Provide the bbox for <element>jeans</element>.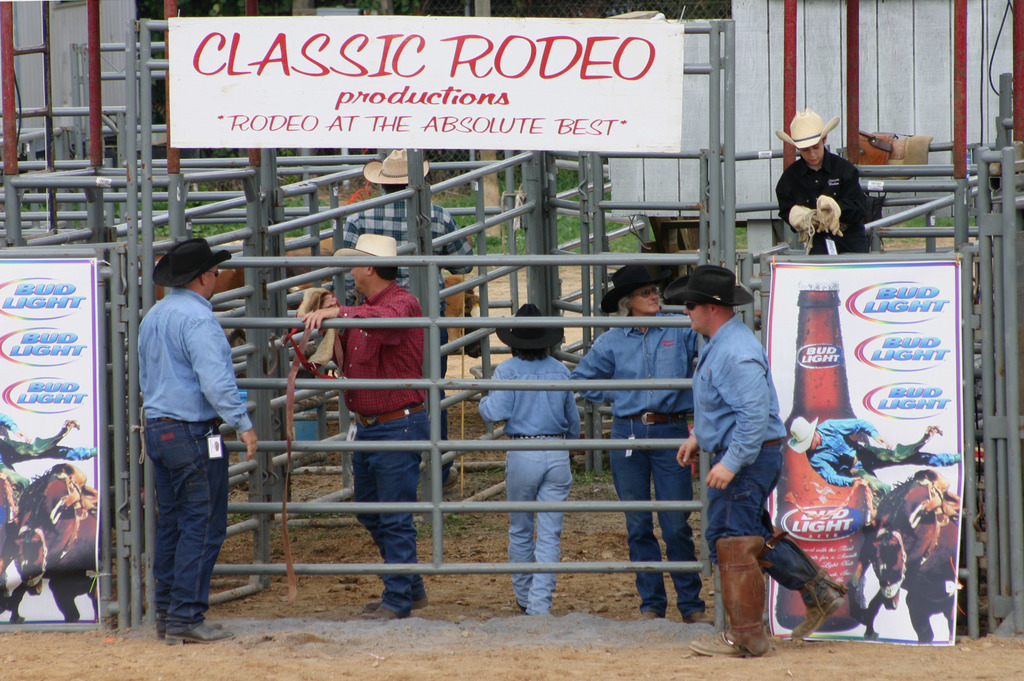
[609, 411, 703, 621].
